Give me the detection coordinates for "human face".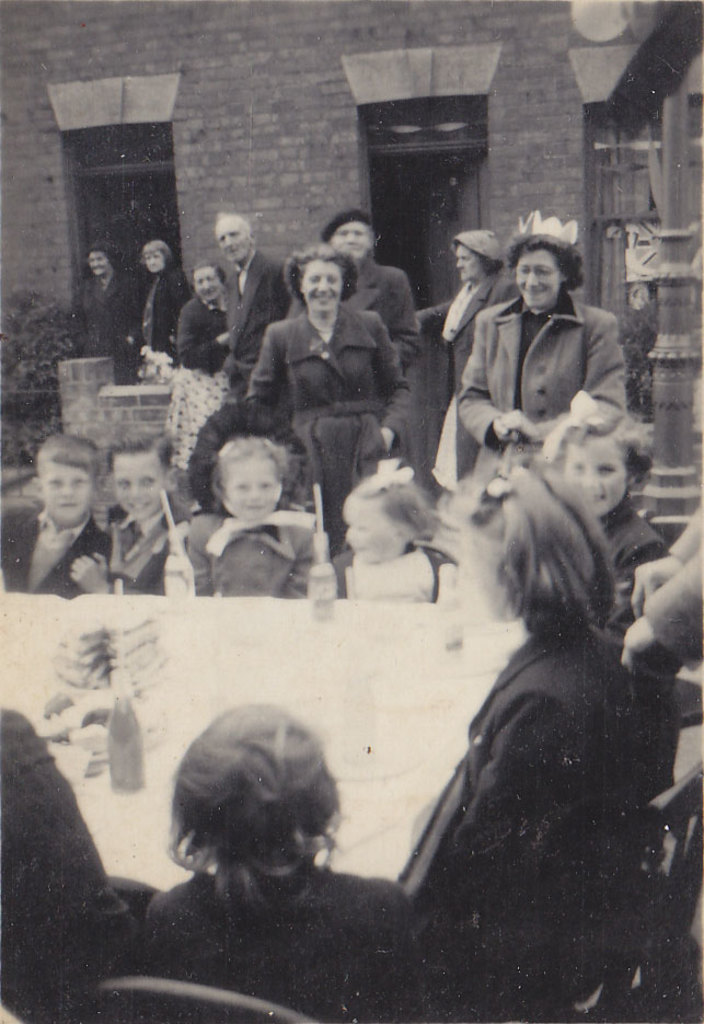
[333,211,374,260].
